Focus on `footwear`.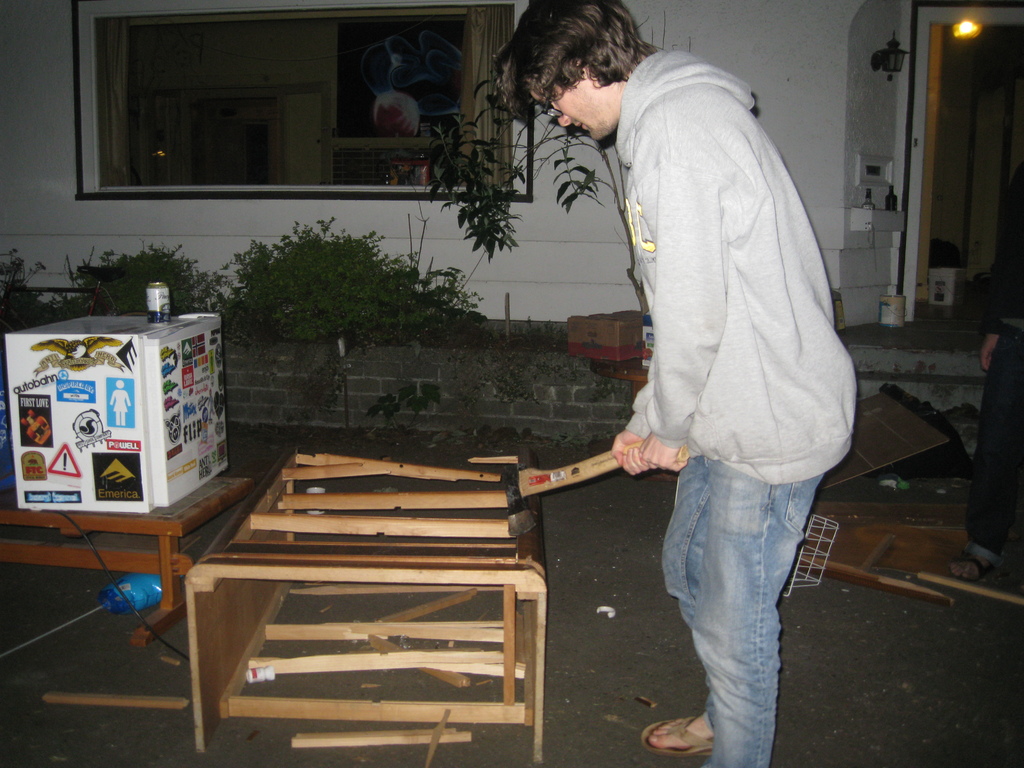
Focused at l=642, t=712, r=716, b=758.
